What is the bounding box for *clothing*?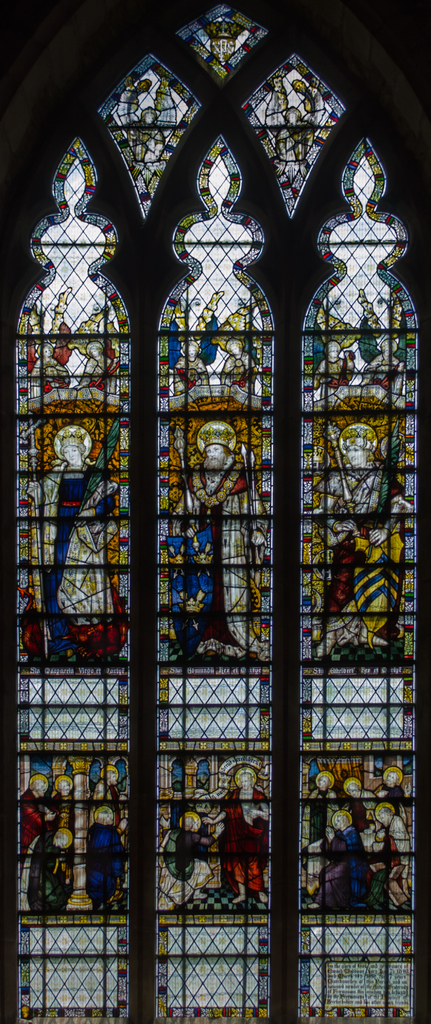
region(196, 765, 270, 924).
